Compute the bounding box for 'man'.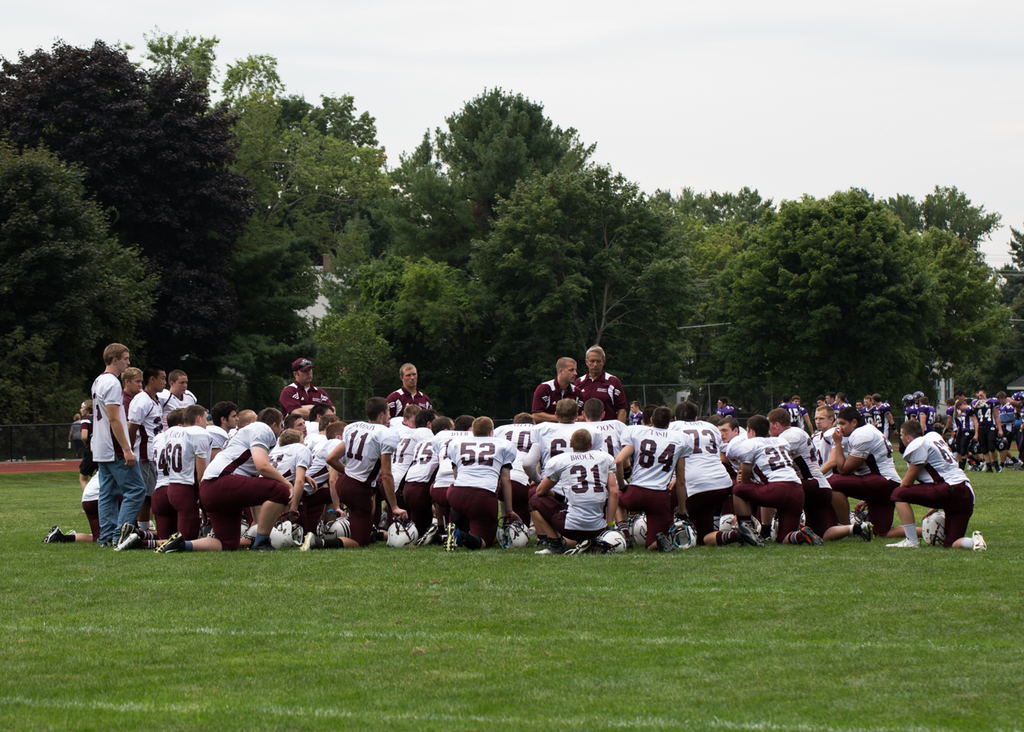
<region>163, 373, 197, 407</region>.
